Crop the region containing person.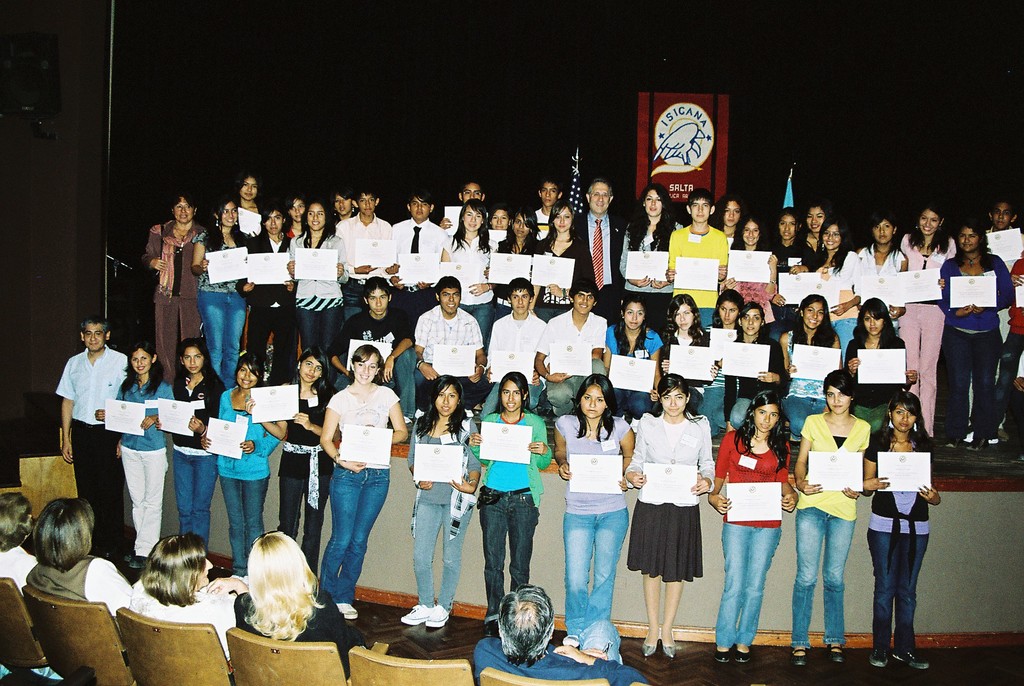
Crop region: {"x1": 712, "y1": 297, "x2": 785, "y2": 448}.
